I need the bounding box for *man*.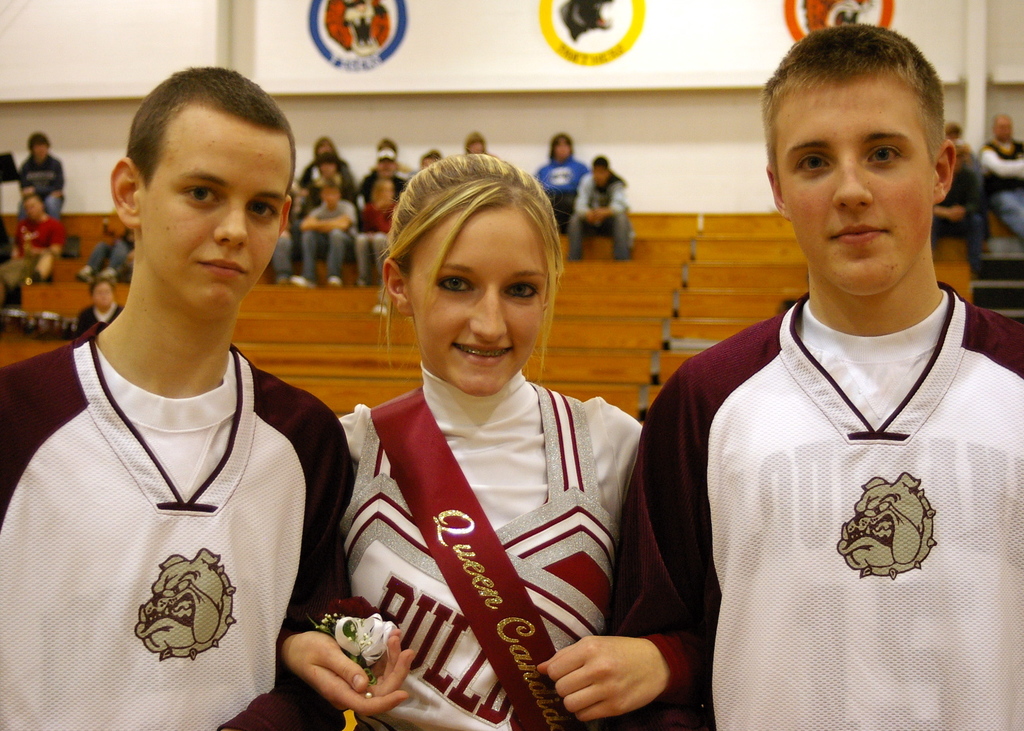
Here it is: pyautogui.locateOnScreen(296, 178, 358, 280).
